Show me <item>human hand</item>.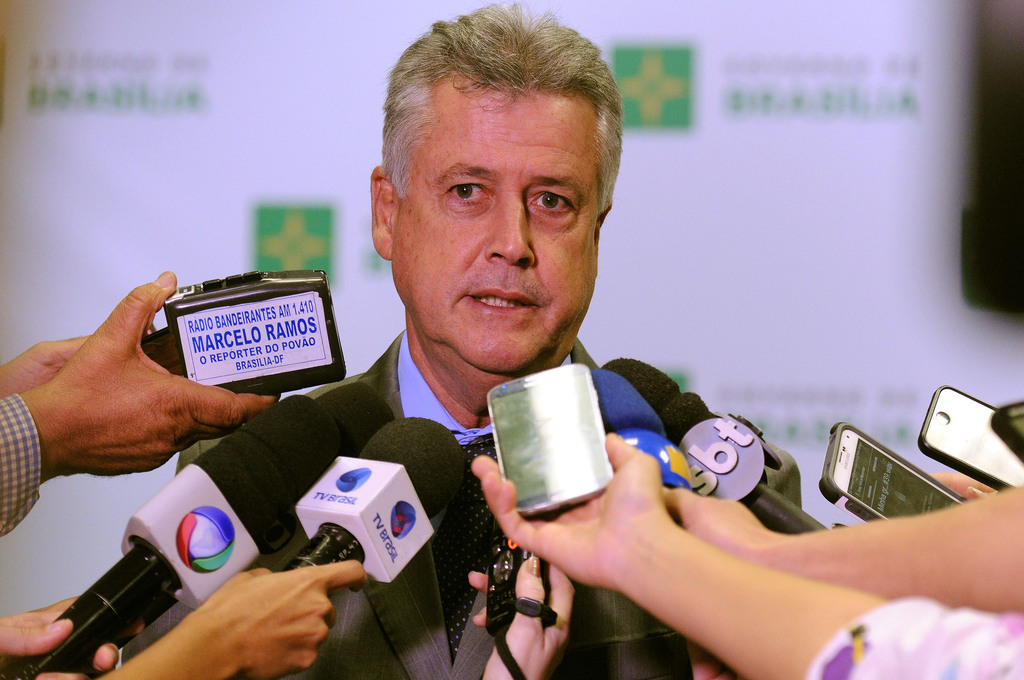
<item>human hand</item> is here: <box>468,554,577,679</box>.
